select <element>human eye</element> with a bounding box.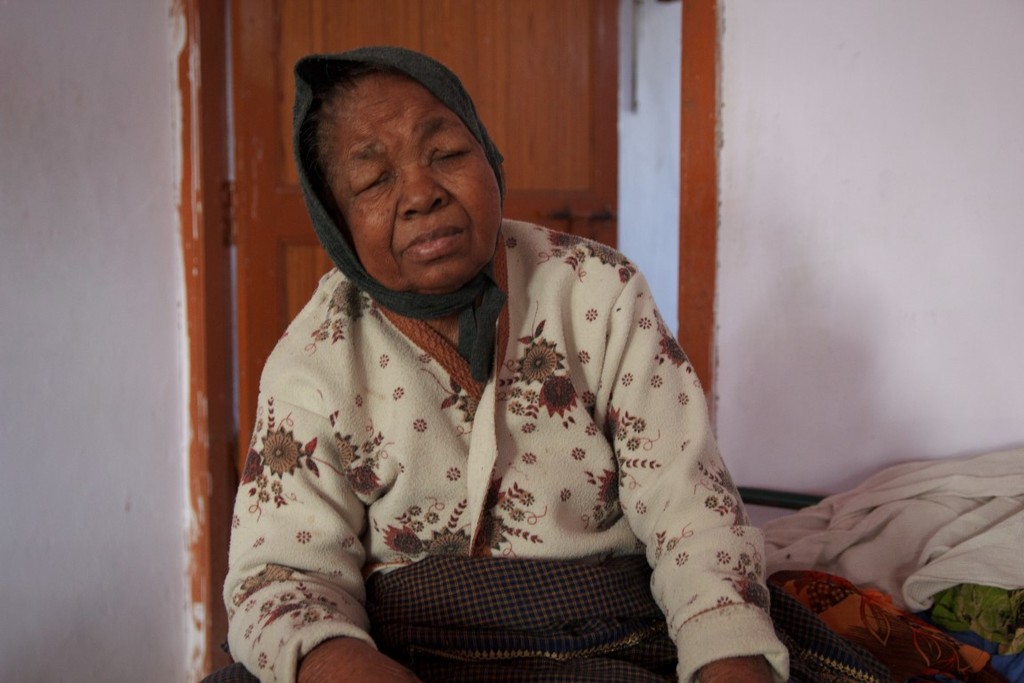
347/168/388/198.
